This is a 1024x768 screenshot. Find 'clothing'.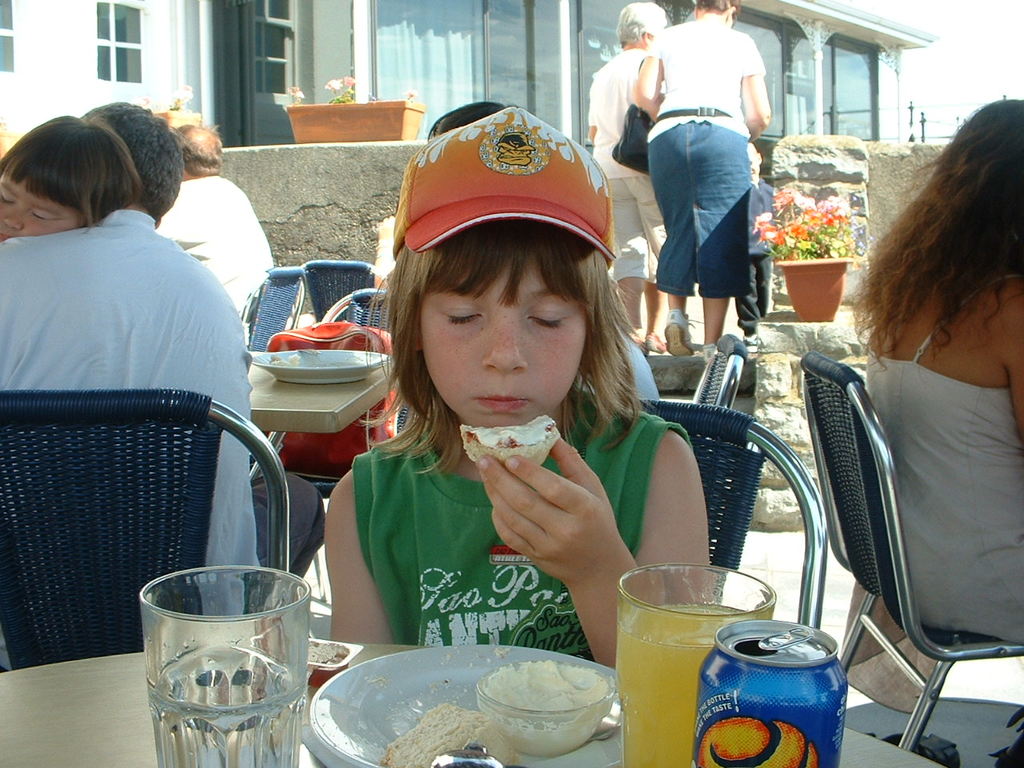
Bounding box: (x1=583, y1=44, x2=681, y2=280).
